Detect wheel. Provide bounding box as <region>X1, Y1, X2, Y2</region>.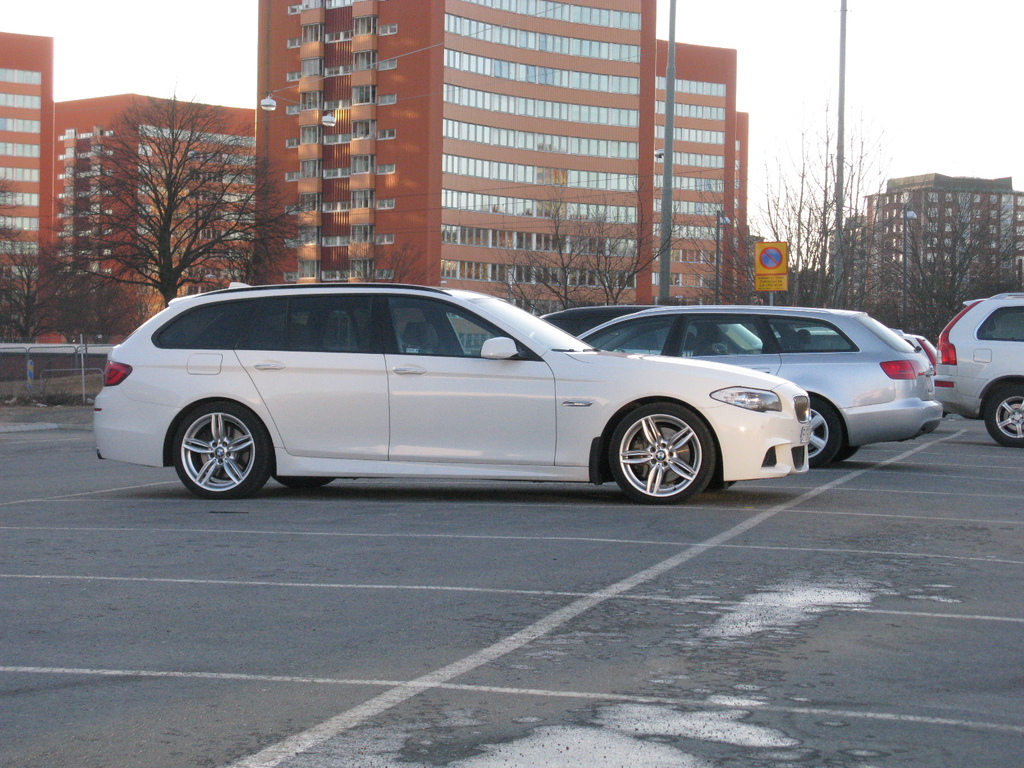
<region>606, 410, 712, 493</region>.
